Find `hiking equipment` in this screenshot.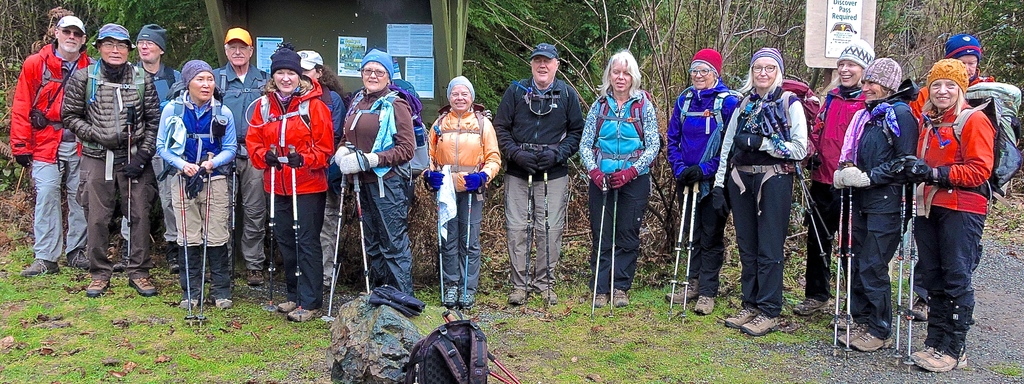
The bounding box for `hiking equipment` is bbox=[673, 90, 746, 134].
